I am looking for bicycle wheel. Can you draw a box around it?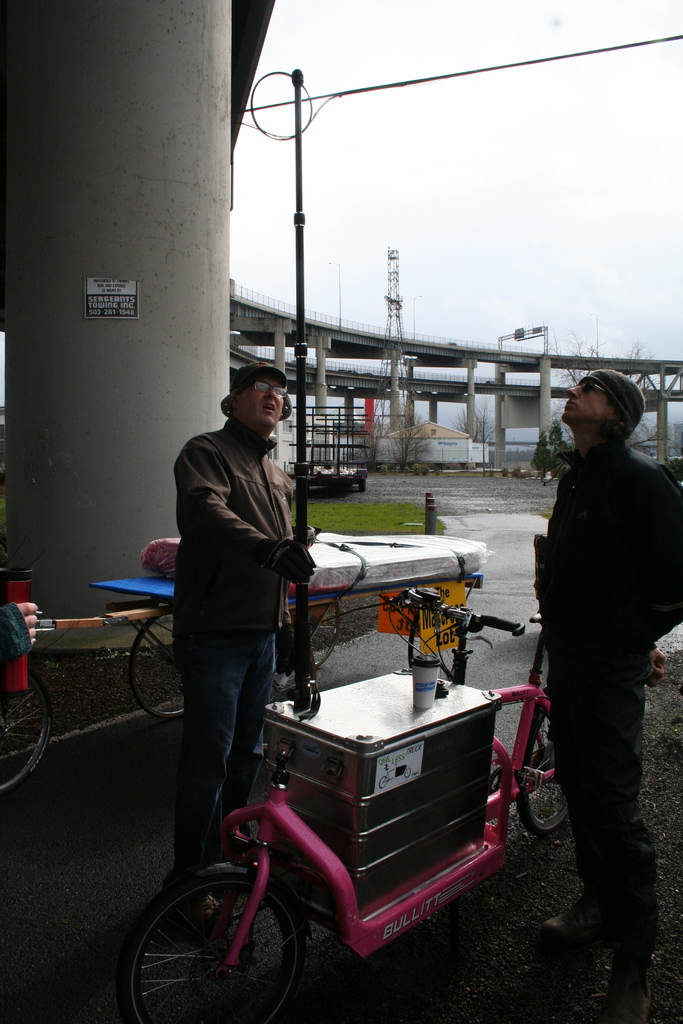
Sure, the bounding box is {"x1": 309, "y1": 605, "x2": 340, "y2": 669}.
